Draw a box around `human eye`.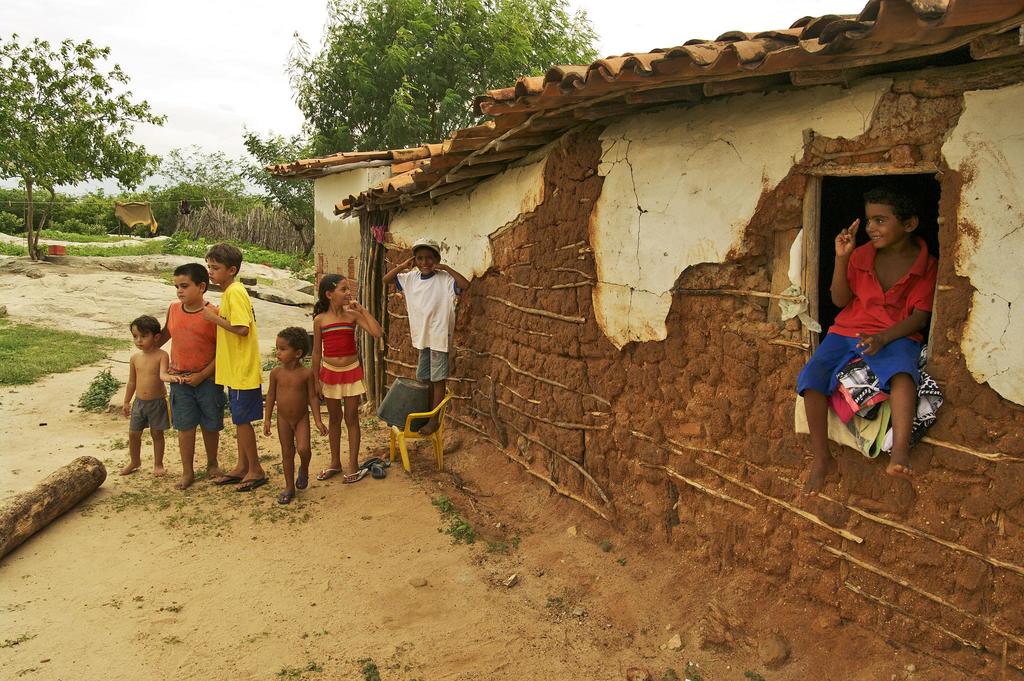
BBox(874, 217, 888, 226).
